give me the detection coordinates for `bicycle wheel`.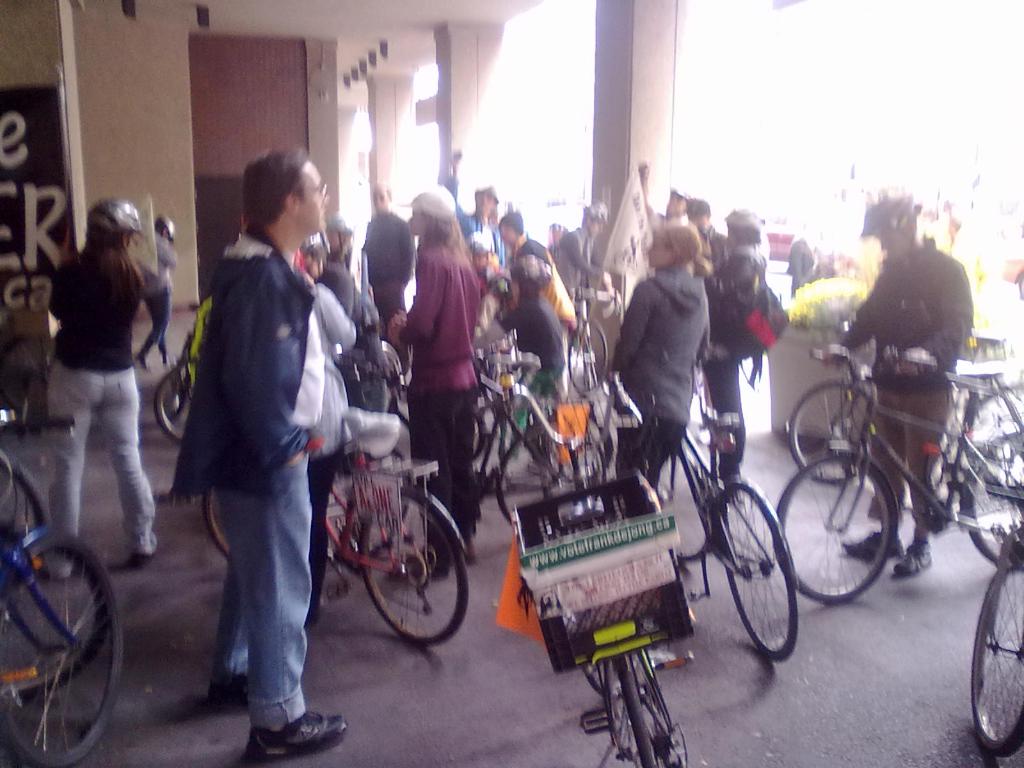
<box>602,650,669,767</box>.
